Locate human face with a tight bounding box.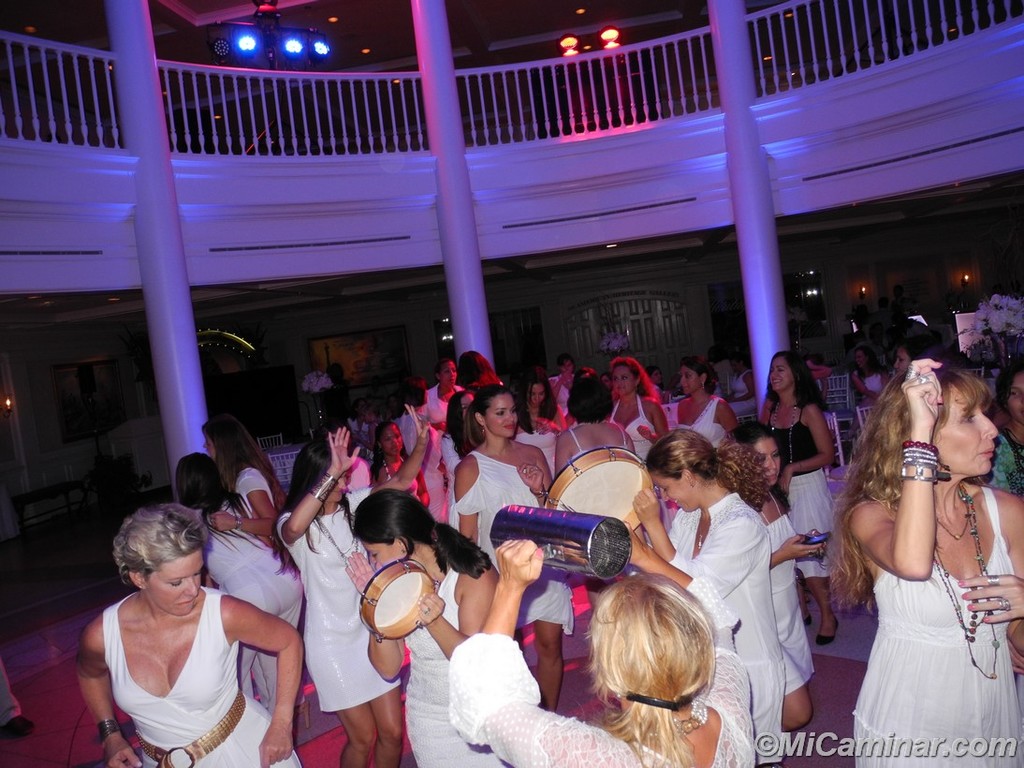
x1=753, y1=432, x2=778, y2=480.
